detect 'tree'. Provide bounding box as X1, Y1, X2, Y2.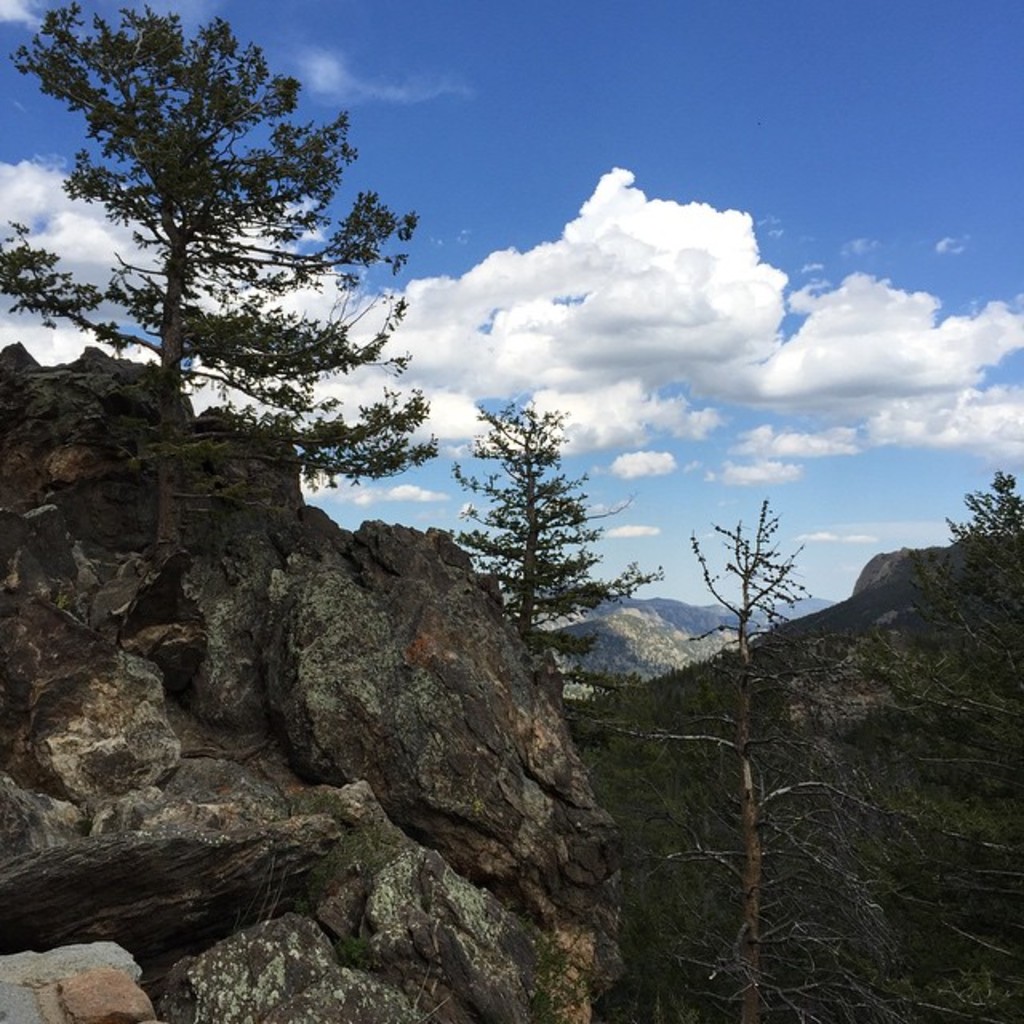
454, 400, 664, 662.
